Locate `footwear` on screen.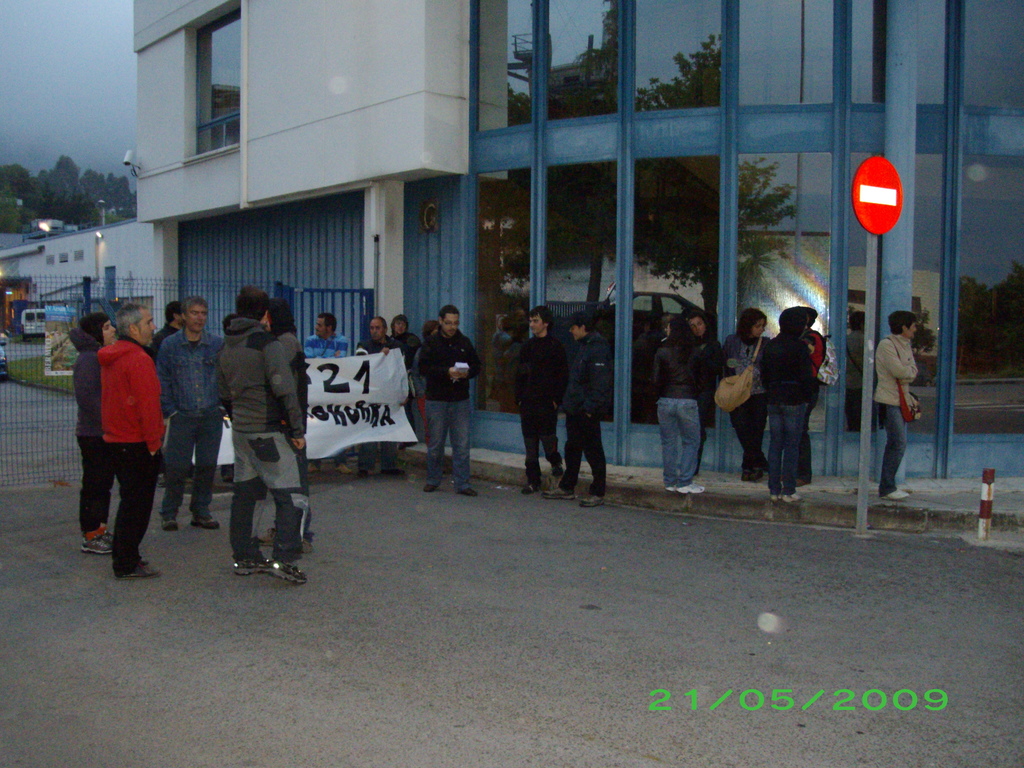
On screen at 573 492 605 507.
